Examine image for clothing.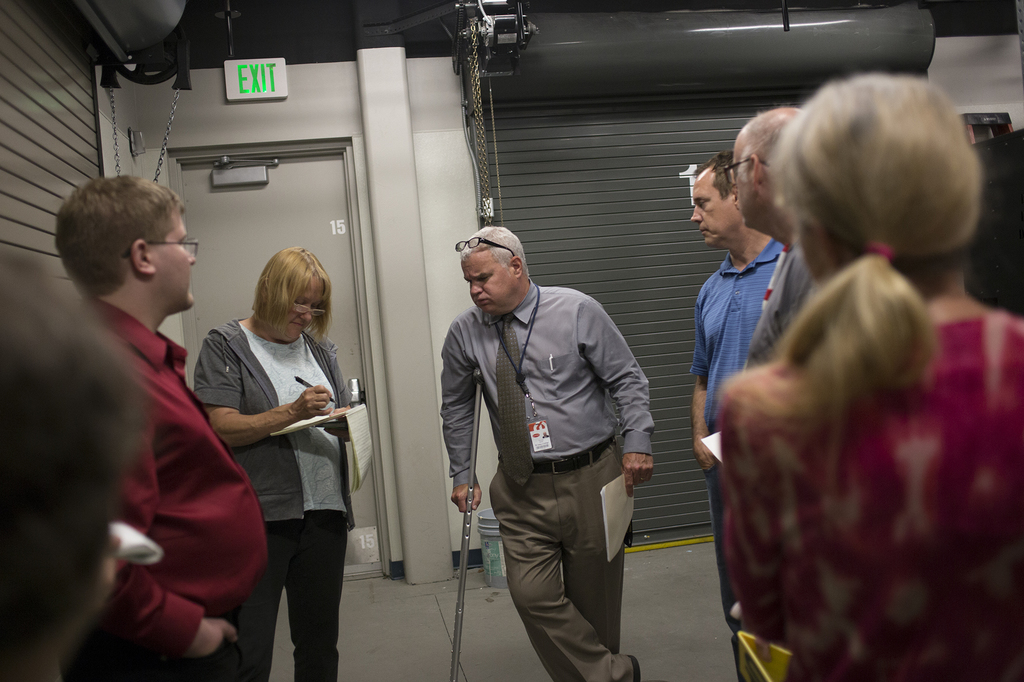
Examination result: select_region(433, 241, 664, 654).
